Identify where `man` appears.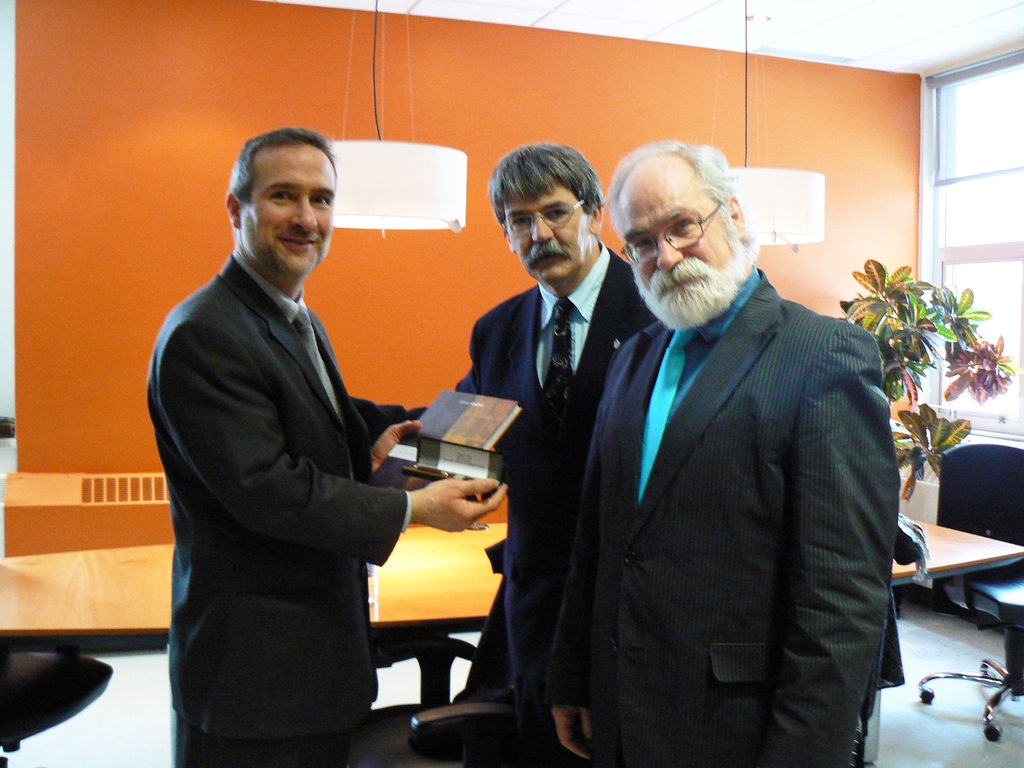
Appears at 539 128 904 764.
